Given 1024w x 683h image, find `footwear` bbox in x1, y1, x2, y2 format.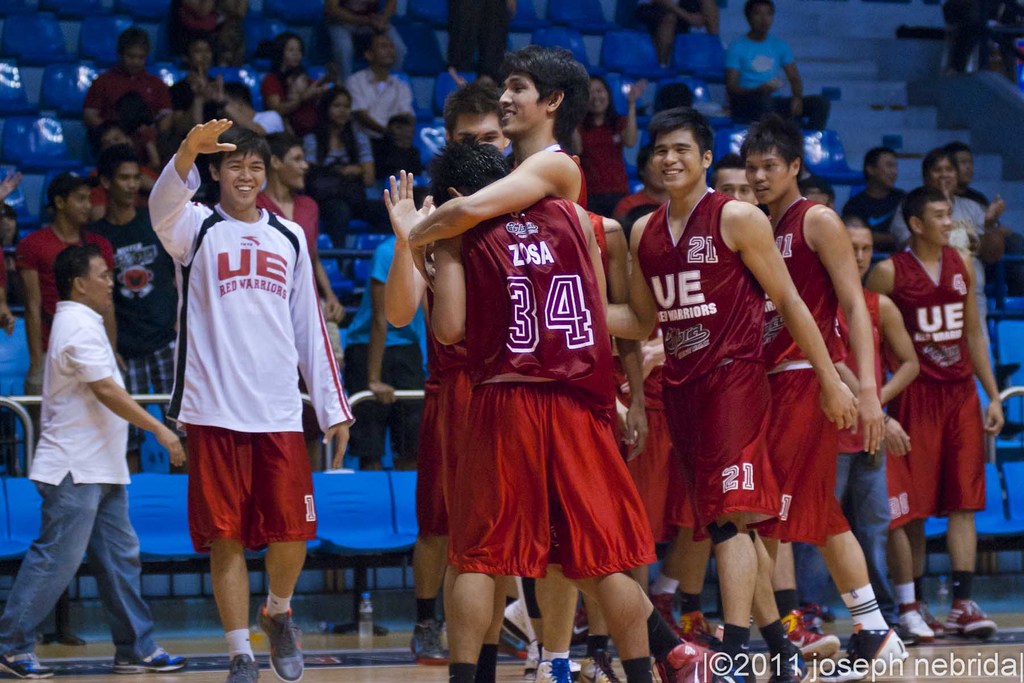
897, 607, 938, 645.
